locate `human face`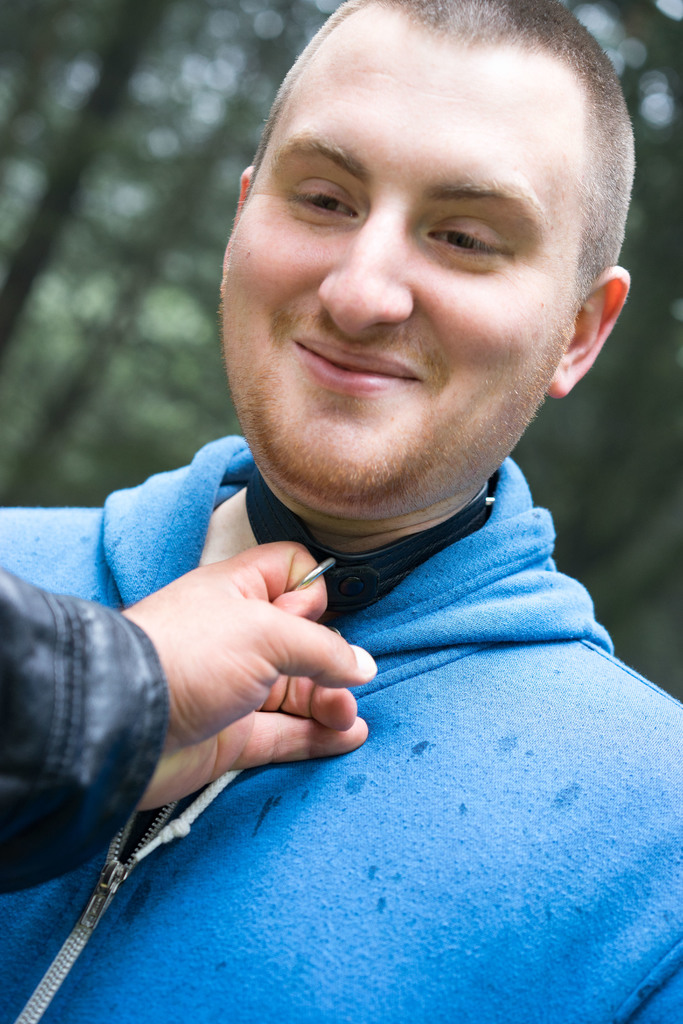
{"left": 222, "top": 0, "right": 578, "bottom": 536}
